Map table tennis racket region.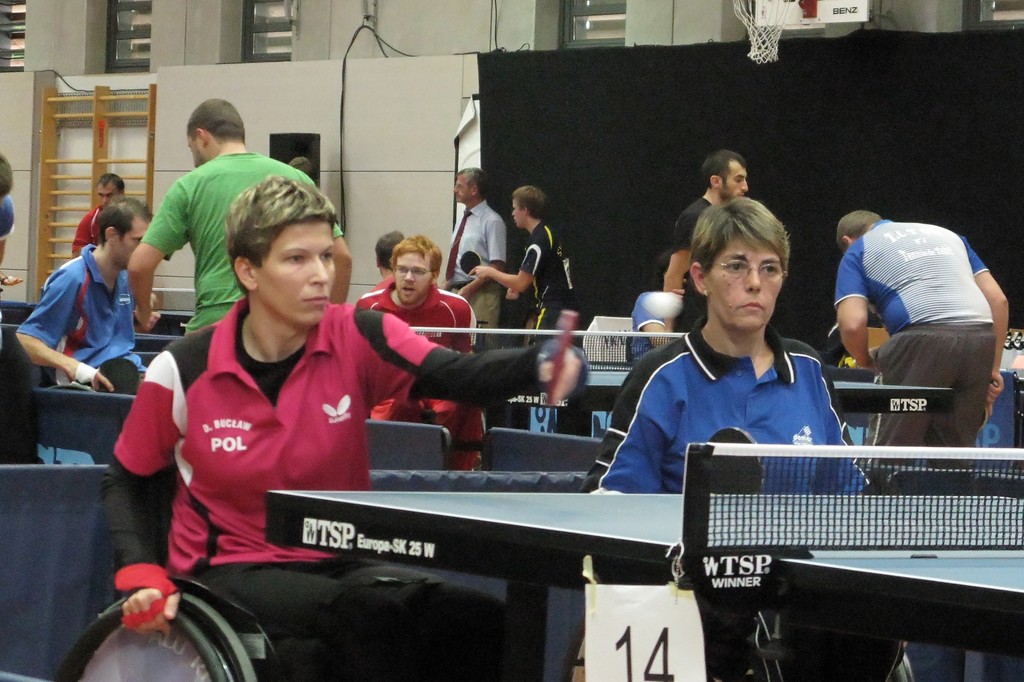
Mapped to [left=973, top=379, right=997, bottom=431].
